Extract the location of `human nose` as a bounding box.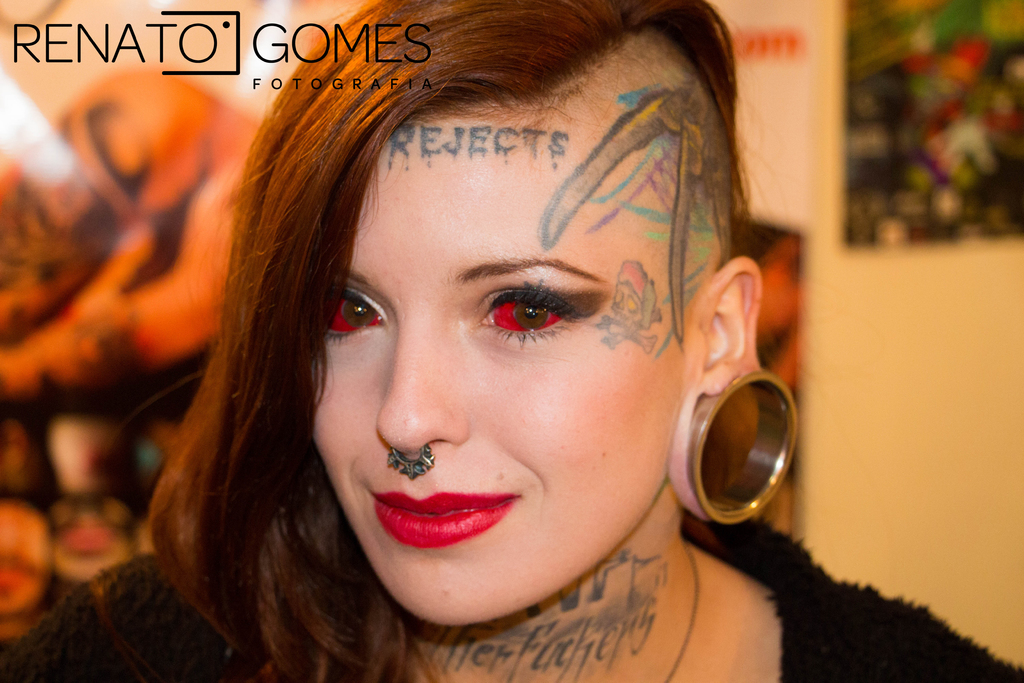
BBox(378, 318, 468, 451).
